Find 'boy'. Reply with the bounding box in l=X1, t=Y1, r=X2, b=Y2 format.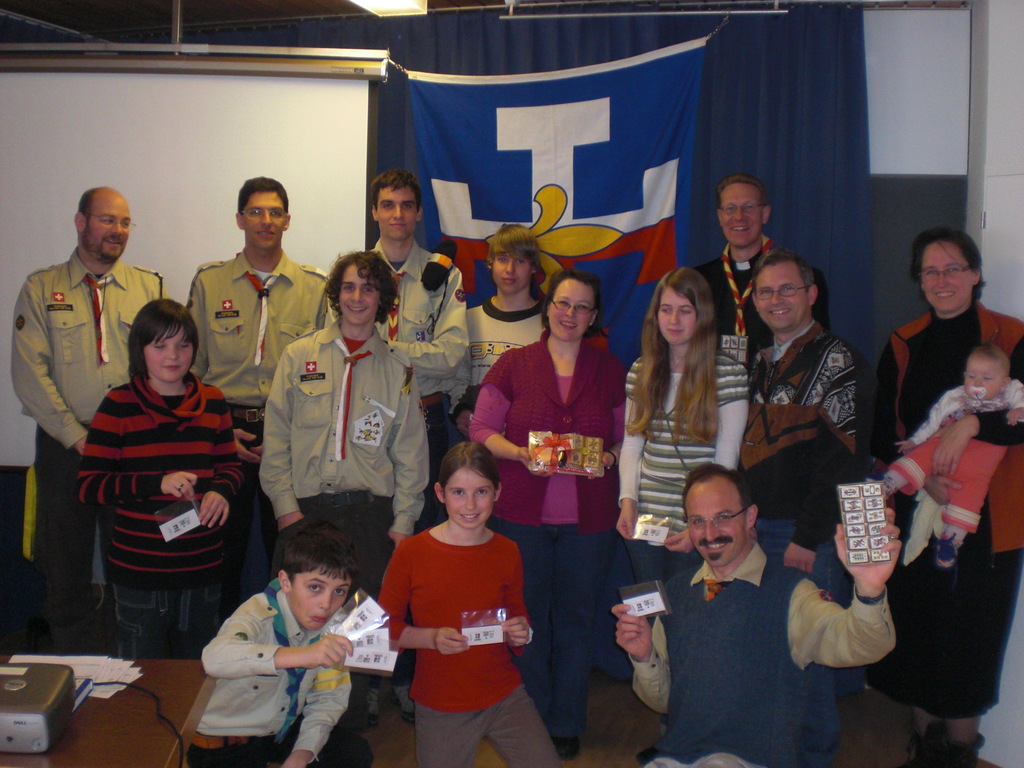
l=452, t=225, r=544, b=448.
